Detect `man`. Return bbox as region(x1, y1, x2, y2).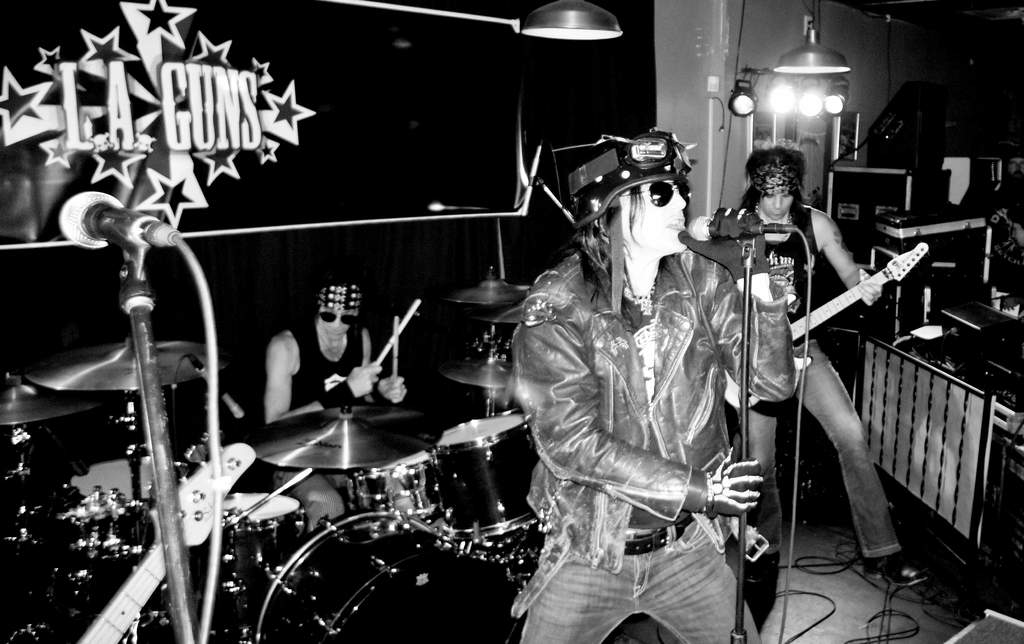
region(722, 142, 937, 585).
